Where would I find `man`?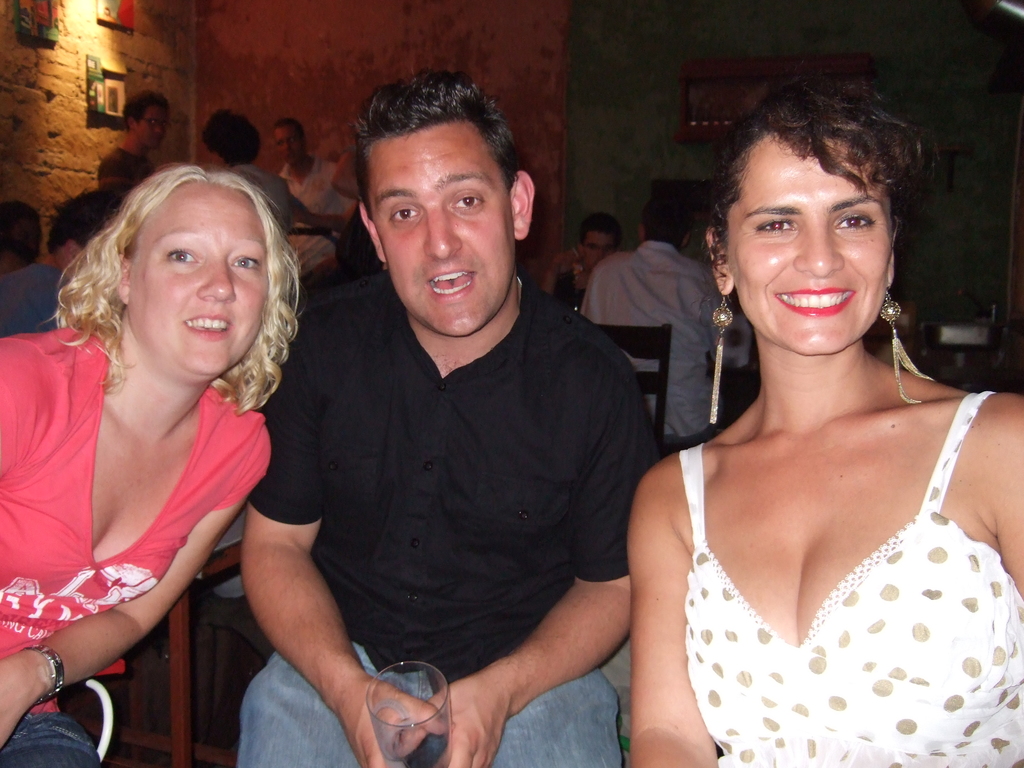
At 534 219 623 276.
